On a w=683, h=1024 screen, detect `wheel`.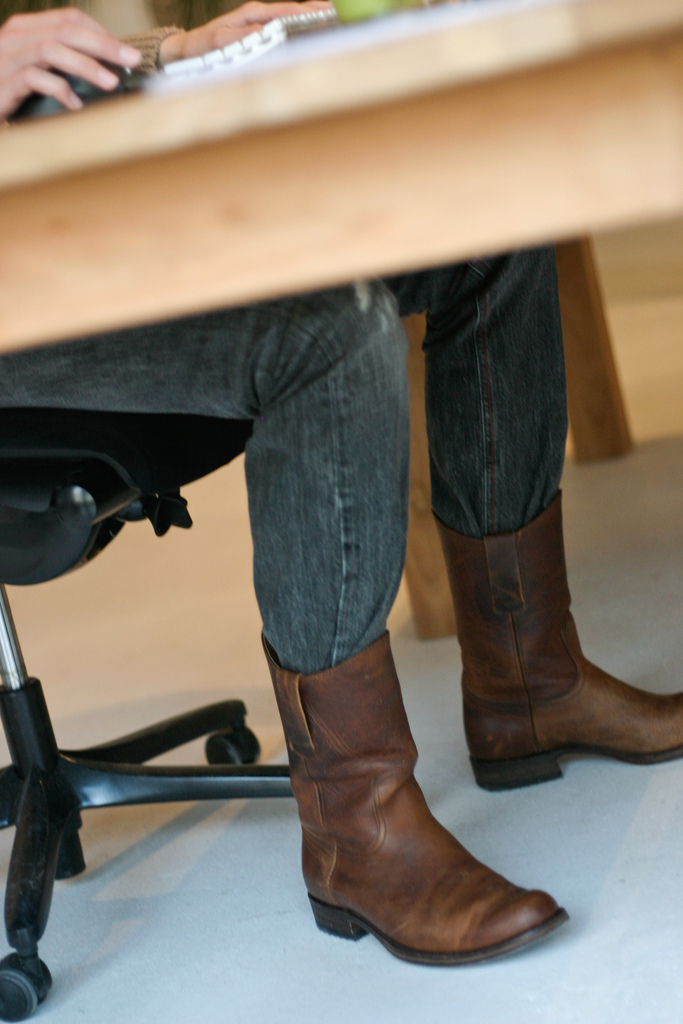
detection(202, 740, 240, 765).
